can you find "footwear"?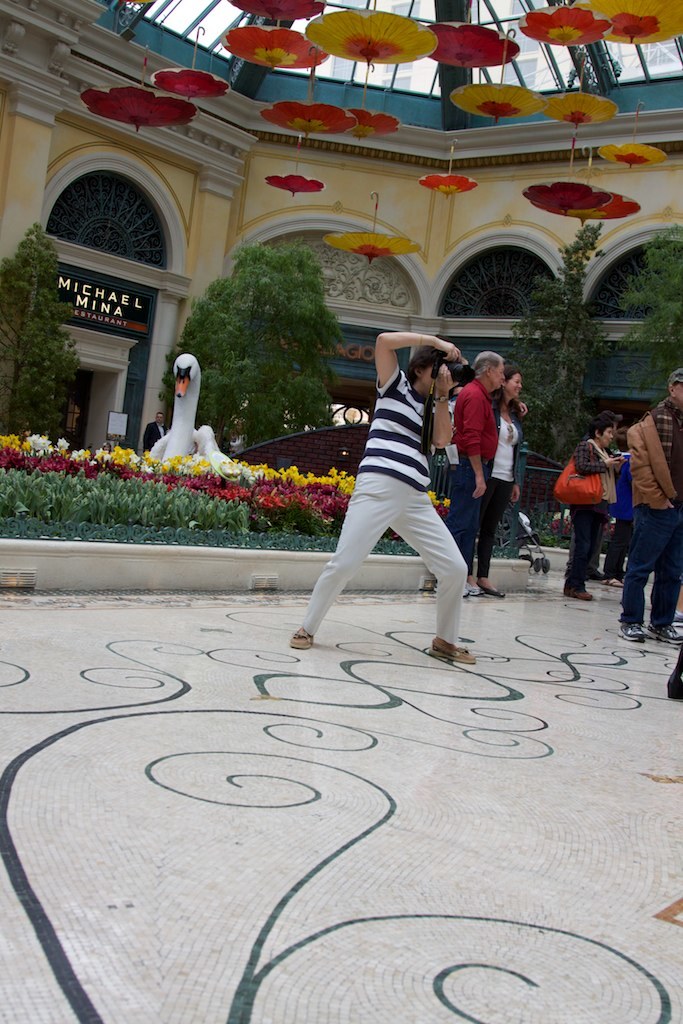
Yes, bounding box: crop(564, 588, 600, 600).
